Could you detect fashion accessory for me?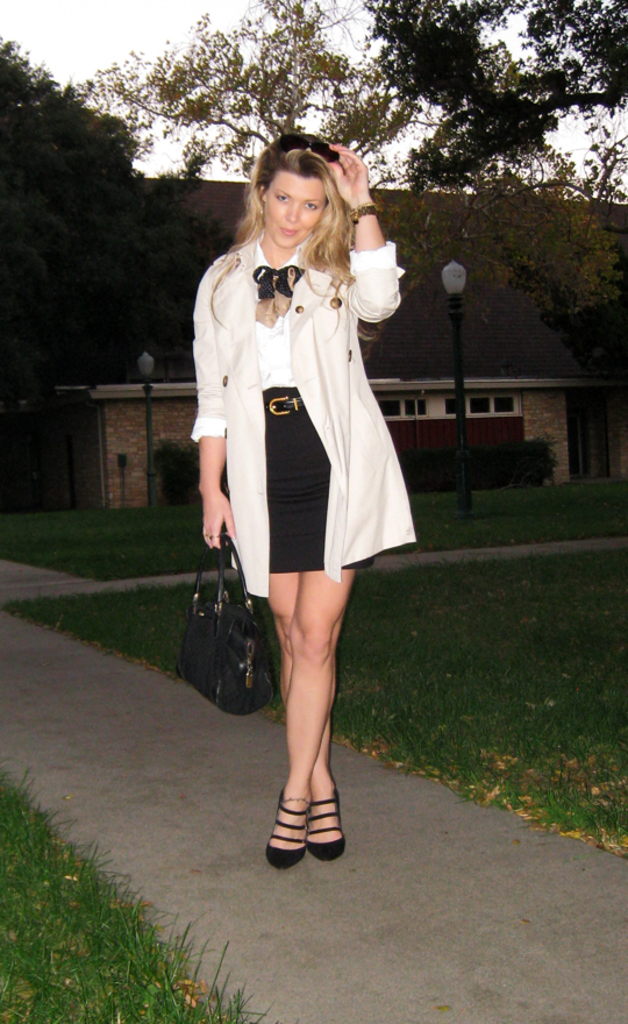
Detection result: 279,131,343,168.
